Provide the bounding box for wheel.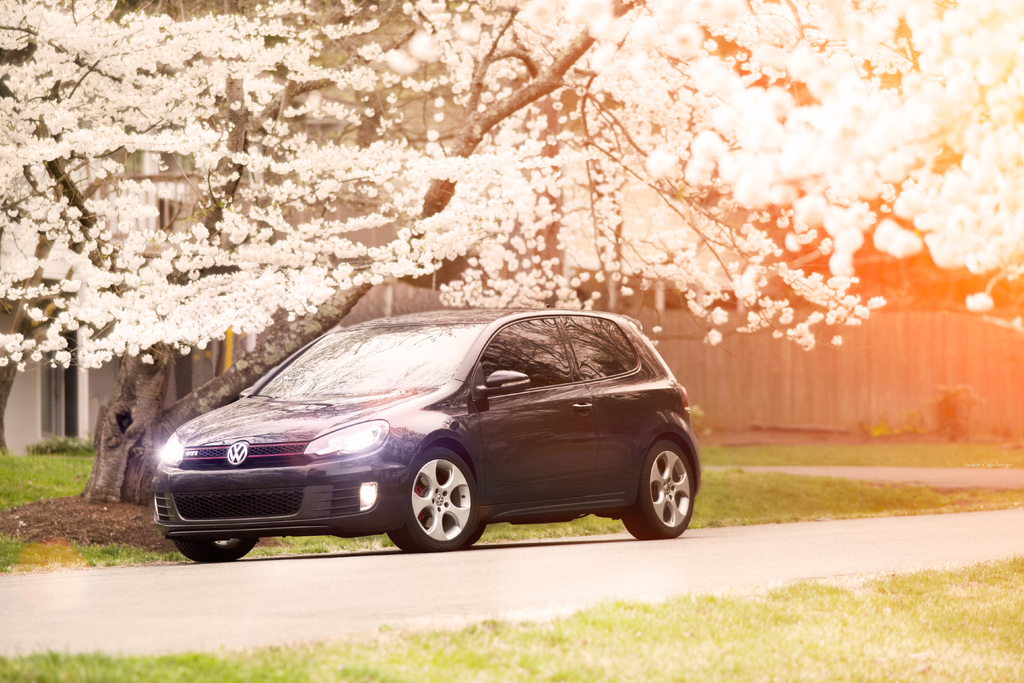
bbox(168, 536, 262, 564).
